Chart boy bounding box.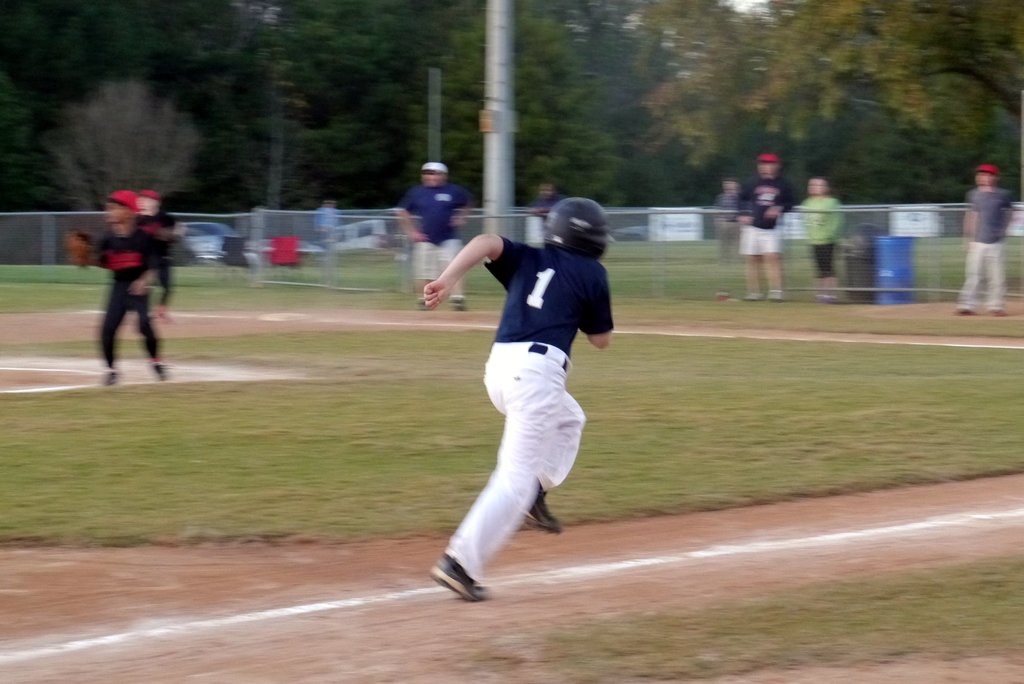
Charted: bbox(422, 193, 619, 605).
